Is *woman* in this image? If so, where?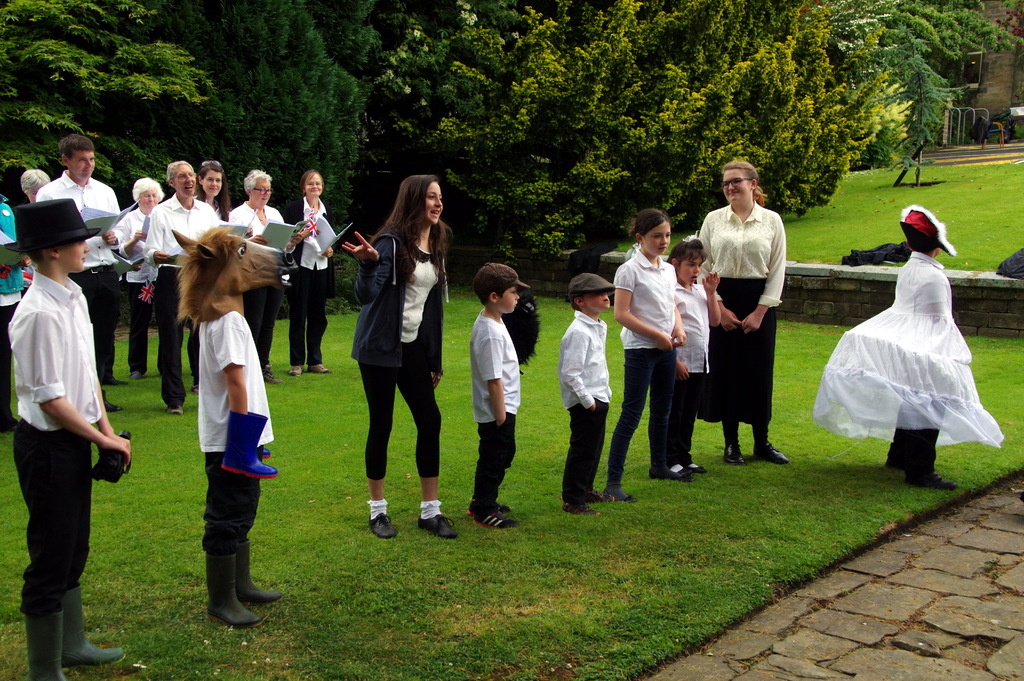
Yes, at bbox=[286, 168, 341, 377].
